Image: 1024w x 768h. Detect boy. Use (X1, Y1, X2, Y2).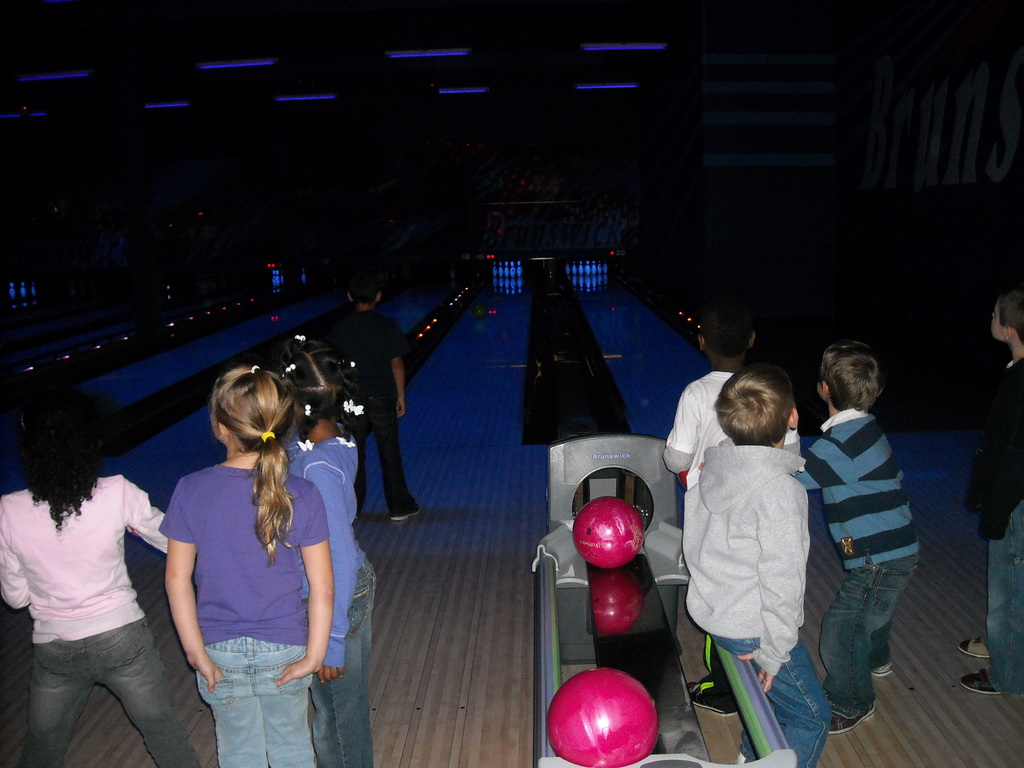
(333, 264, 421, 514).
